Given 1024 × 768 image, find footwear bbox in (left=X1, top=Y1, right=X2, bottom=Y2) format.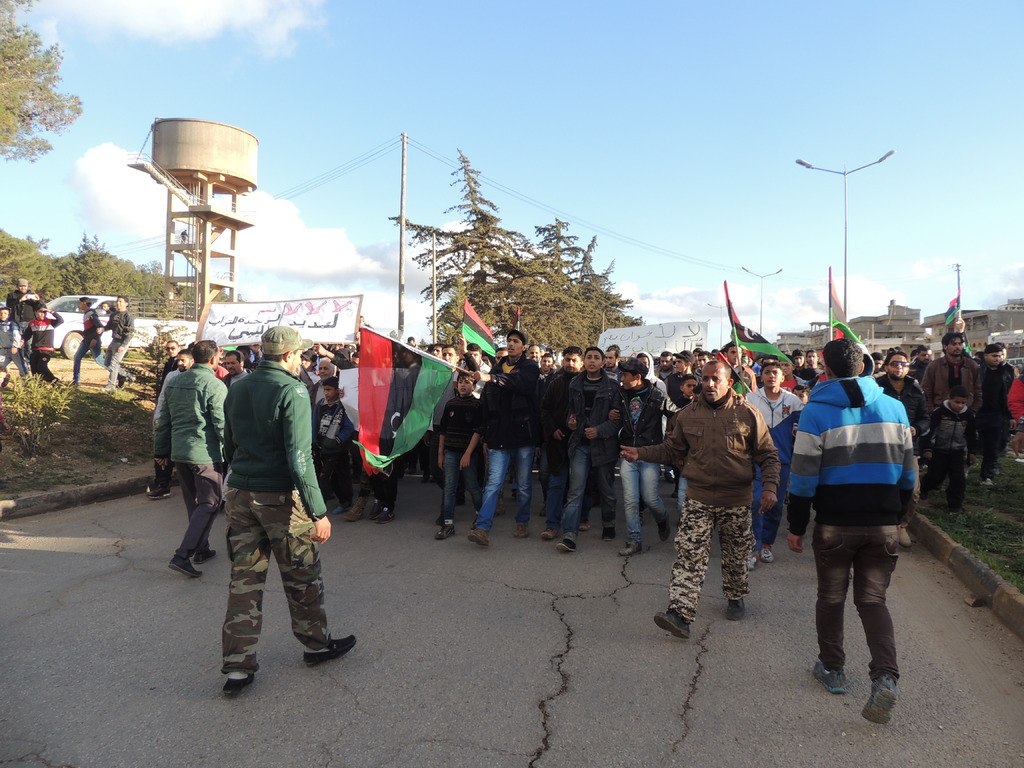
(left=748, top=559, right=759, bottom=573).
